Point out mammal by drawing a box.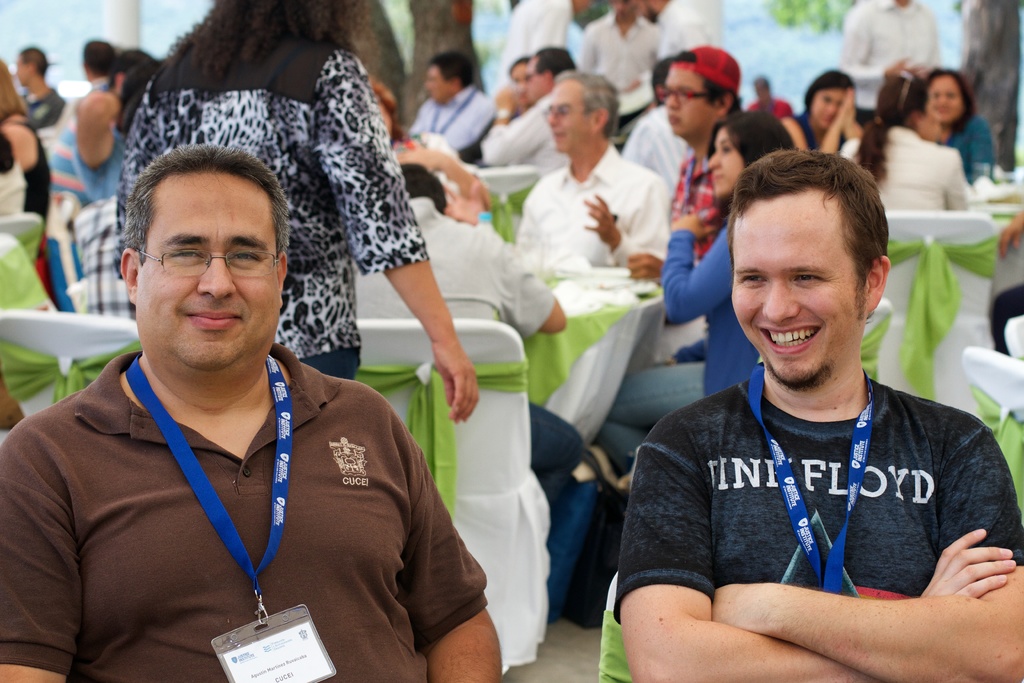
0:140:500:682.
